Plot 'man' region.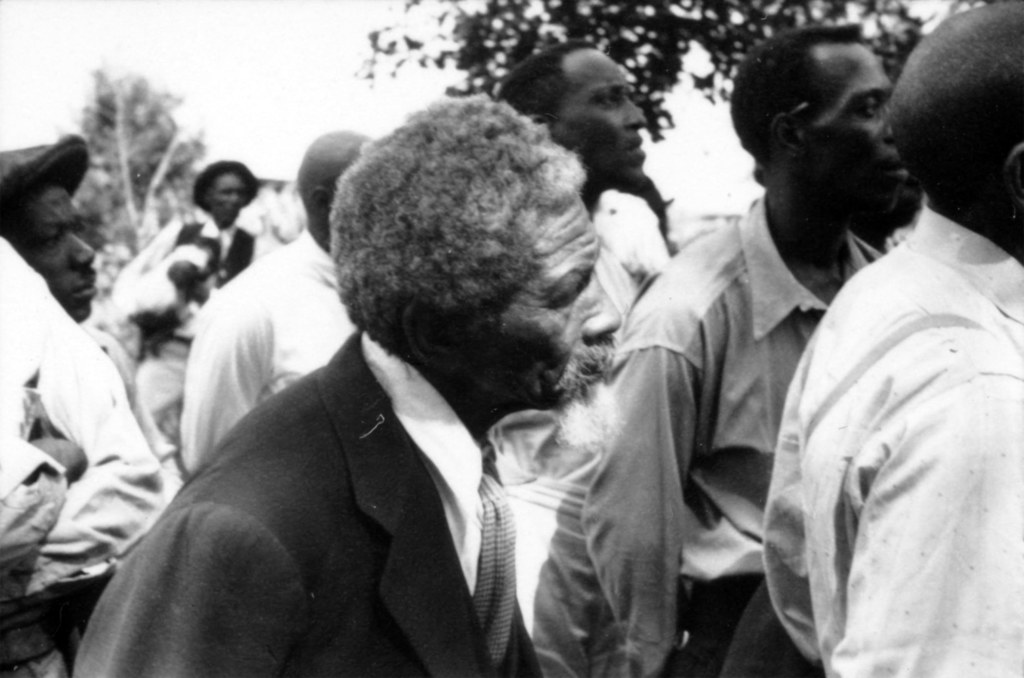
Plotted at x1=585, y1=19, x2=914, y2=677.
